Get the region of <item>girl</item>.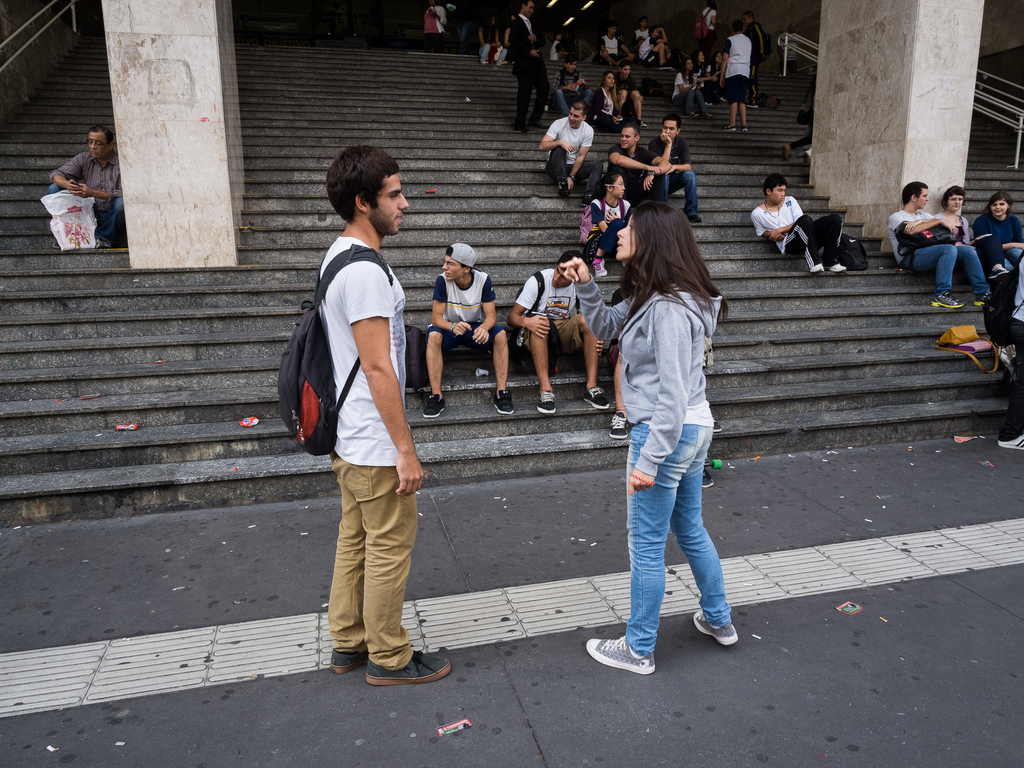
BBox(595, 73, 622, 132).
